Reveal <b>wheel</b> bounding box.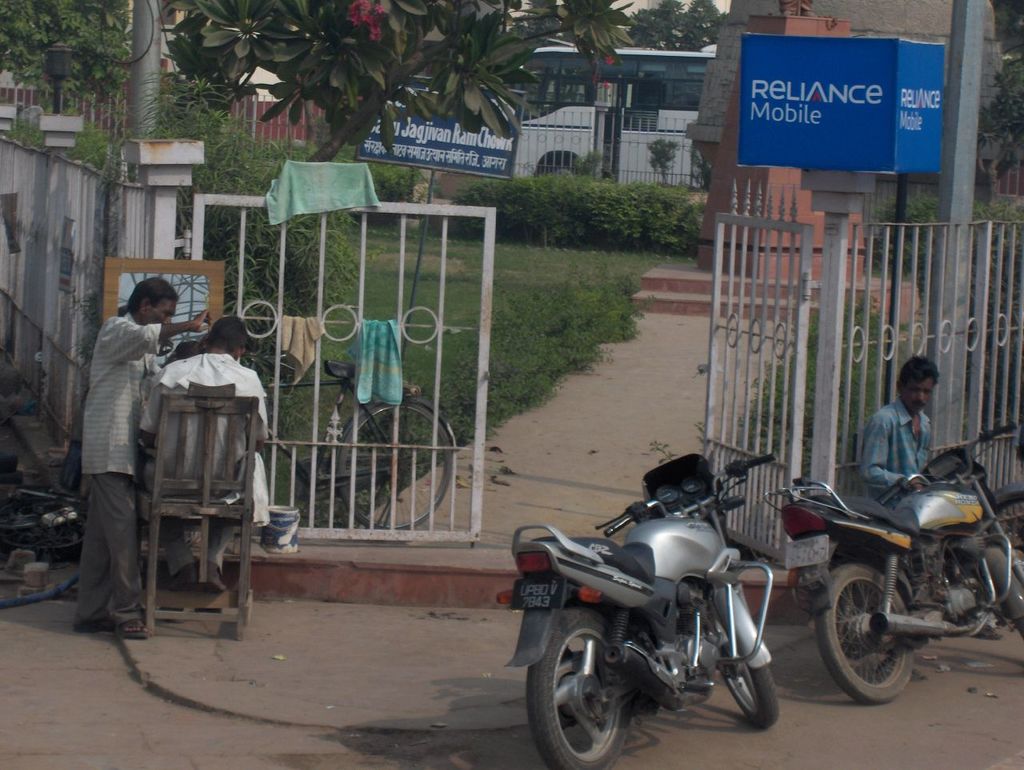
Revealed: BBox(0, 493, 78, 553).
